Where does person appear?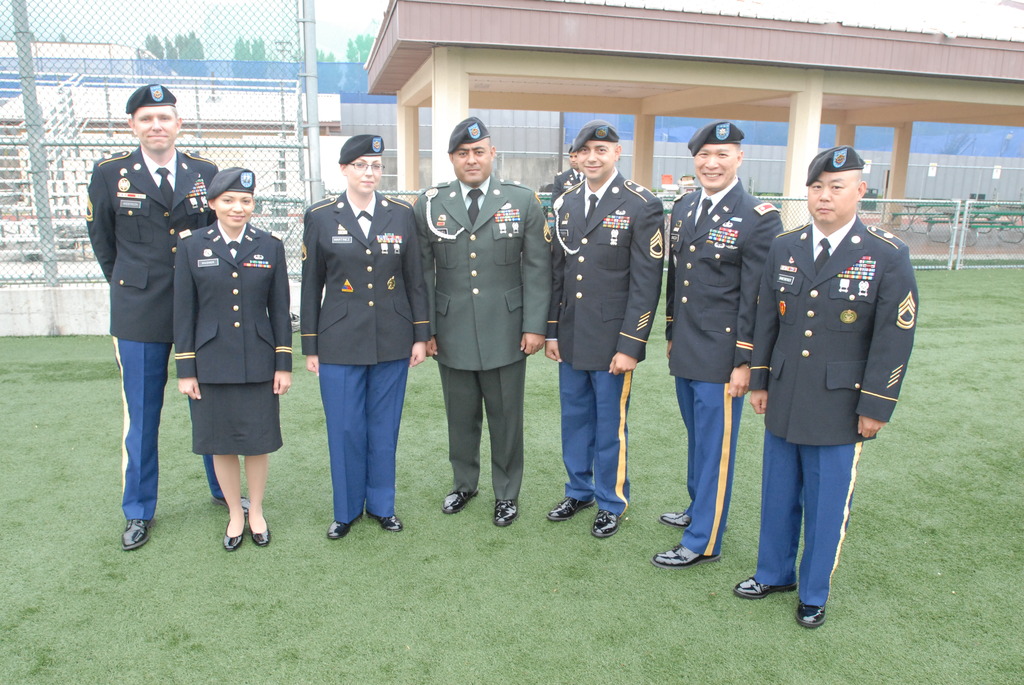
Appears at box(87, 83, 223, 551).
